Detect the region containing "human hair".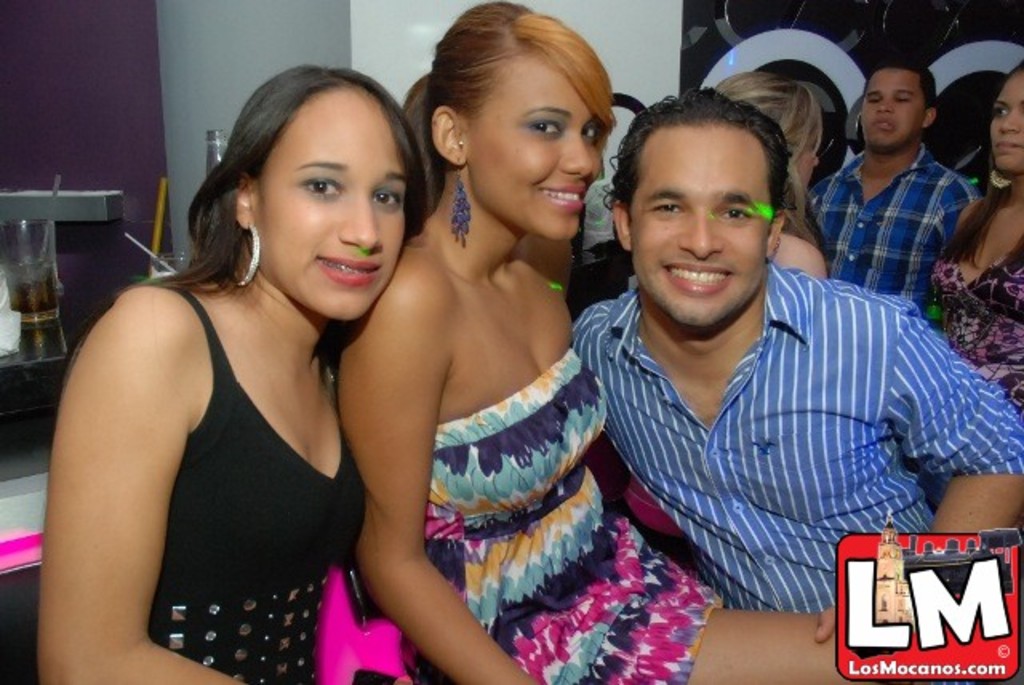
x1=870 y1=54 x2=936 y2=107.
